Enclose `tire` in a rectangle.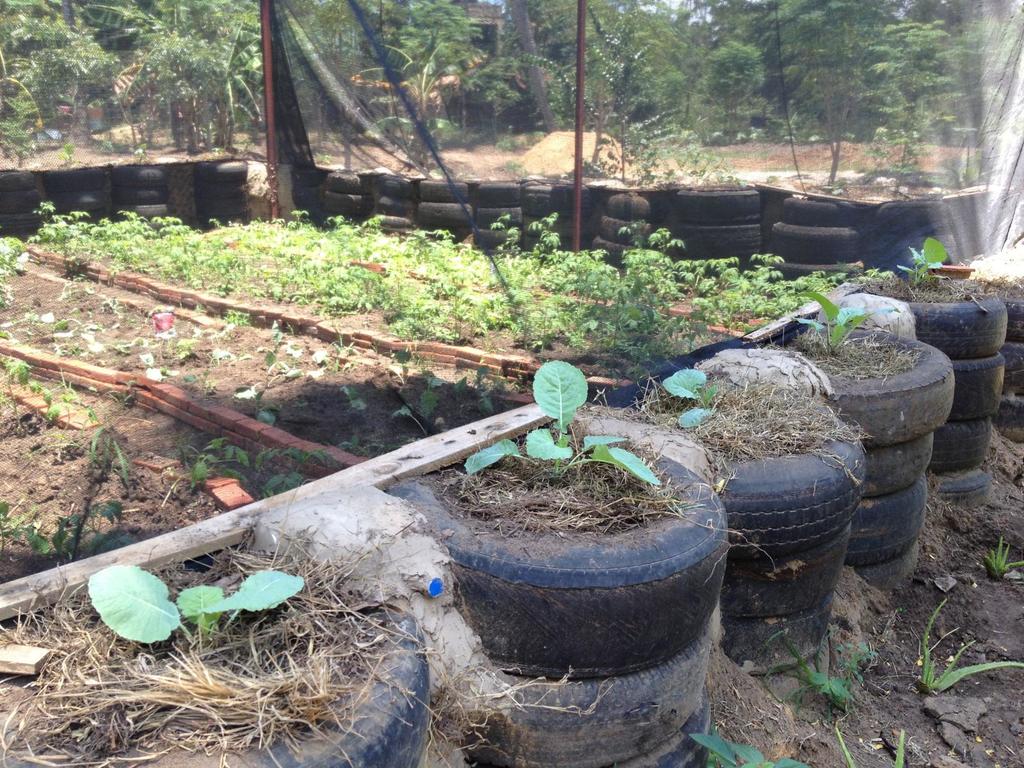
<region>65, 193, 104, 213</region>.
